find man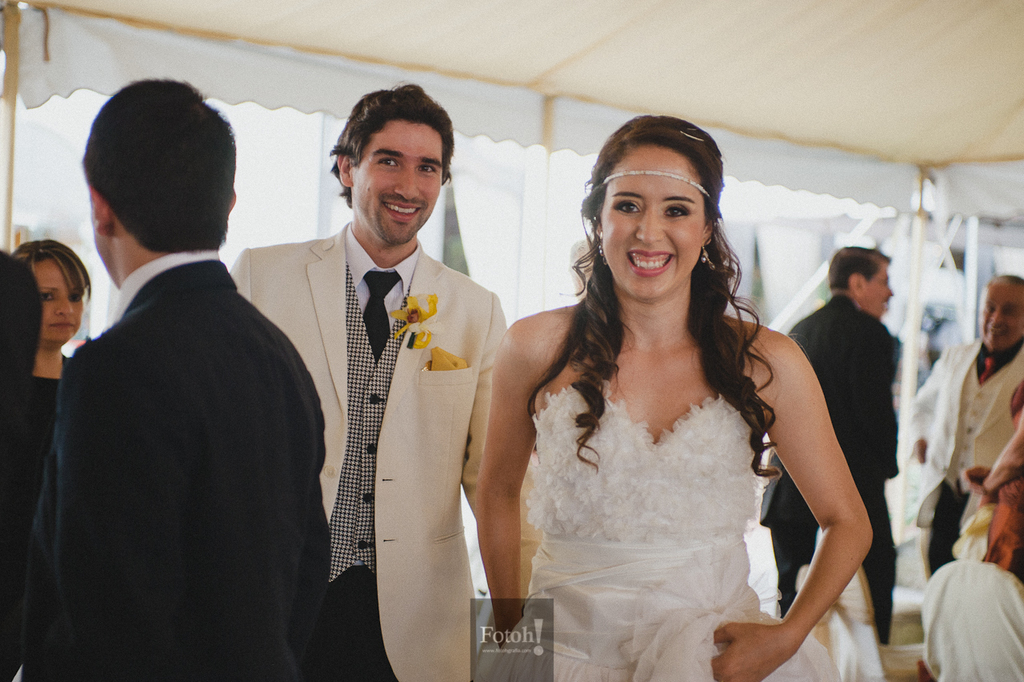
(26, 76, 338, 679)
